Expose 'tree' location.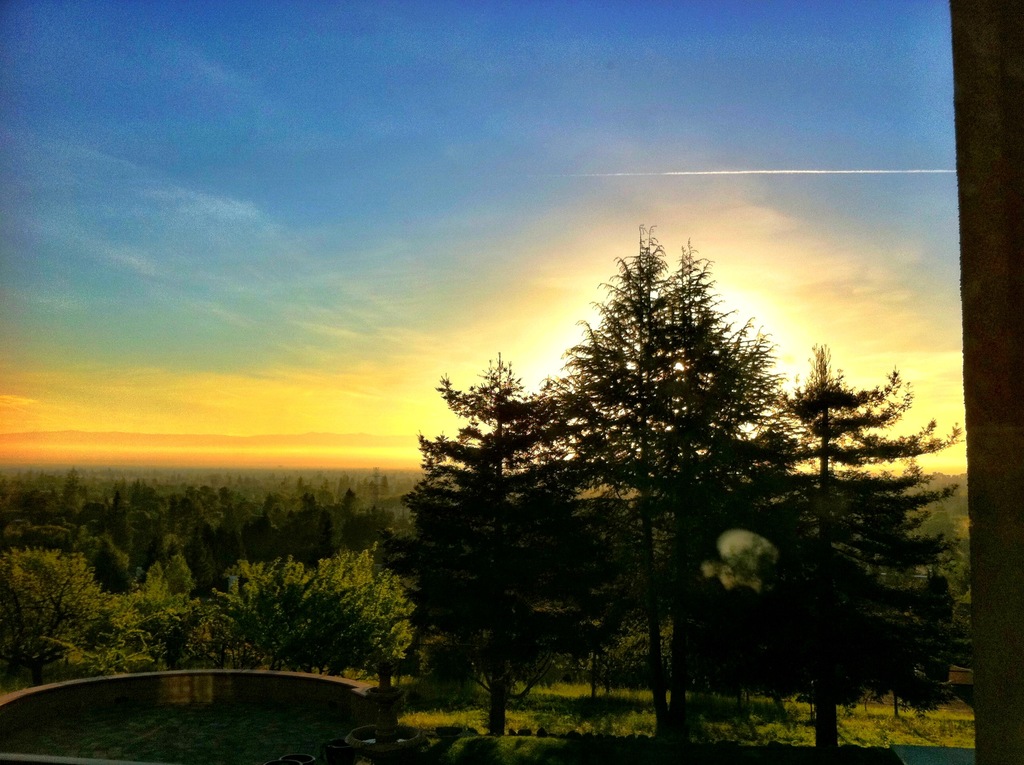
Exposed at box(451, 229, 844, 696).
